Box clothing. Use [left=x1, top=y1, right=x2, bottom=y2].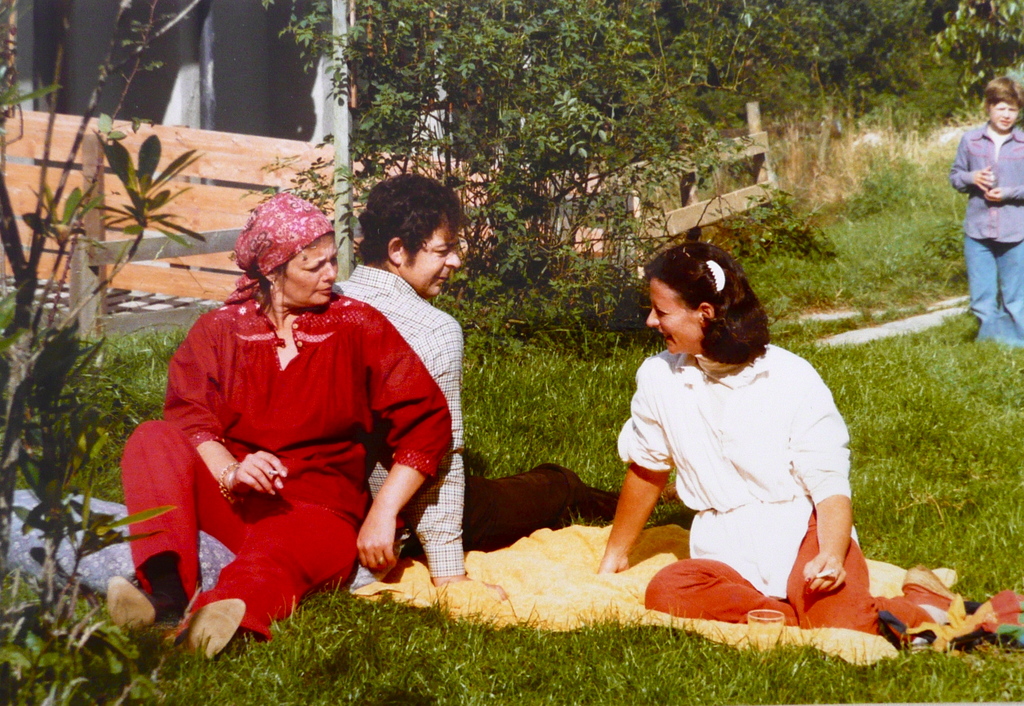
[left=610, top=345, right=941, bottom=629].
